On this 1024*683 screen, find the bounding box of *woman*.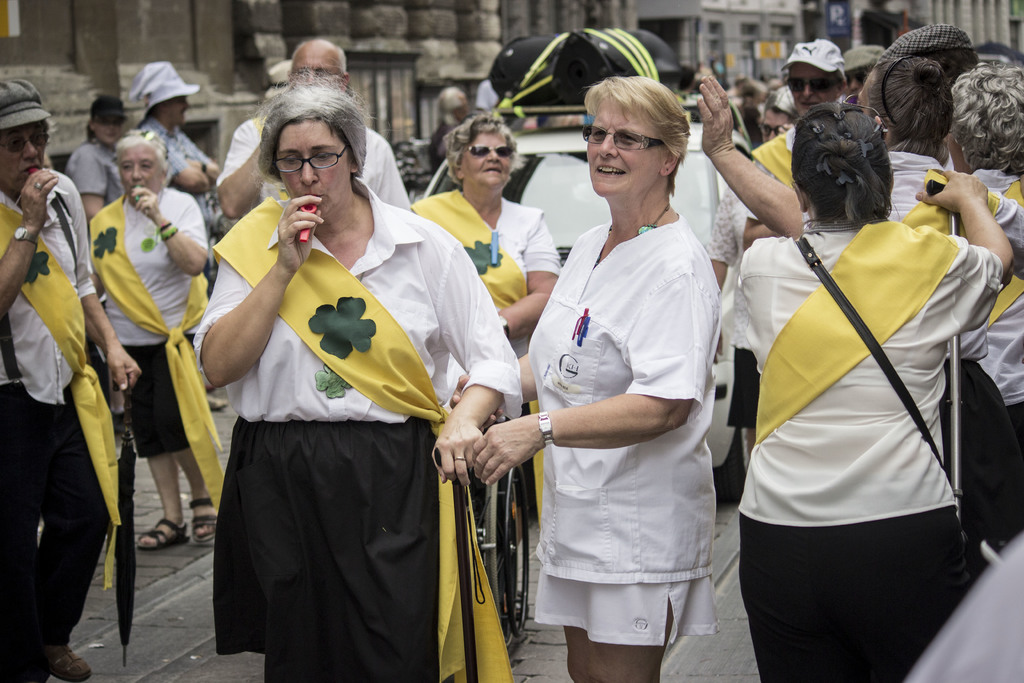
Bounding box: (728,100,1014,682).
